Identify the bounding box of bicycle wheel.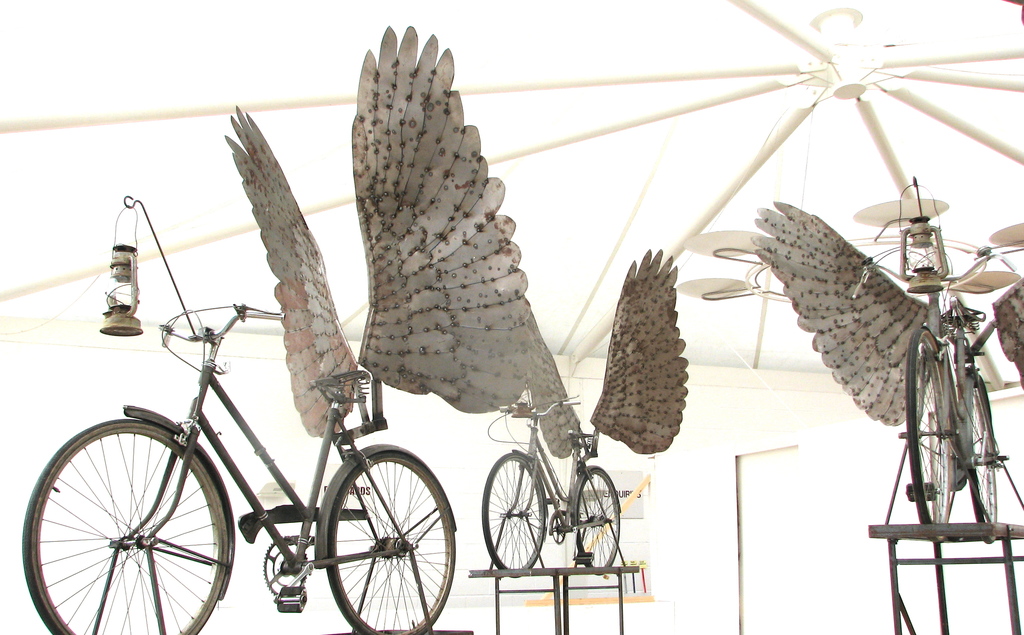
x1=28 y1=408 x2=232 y2=633.
